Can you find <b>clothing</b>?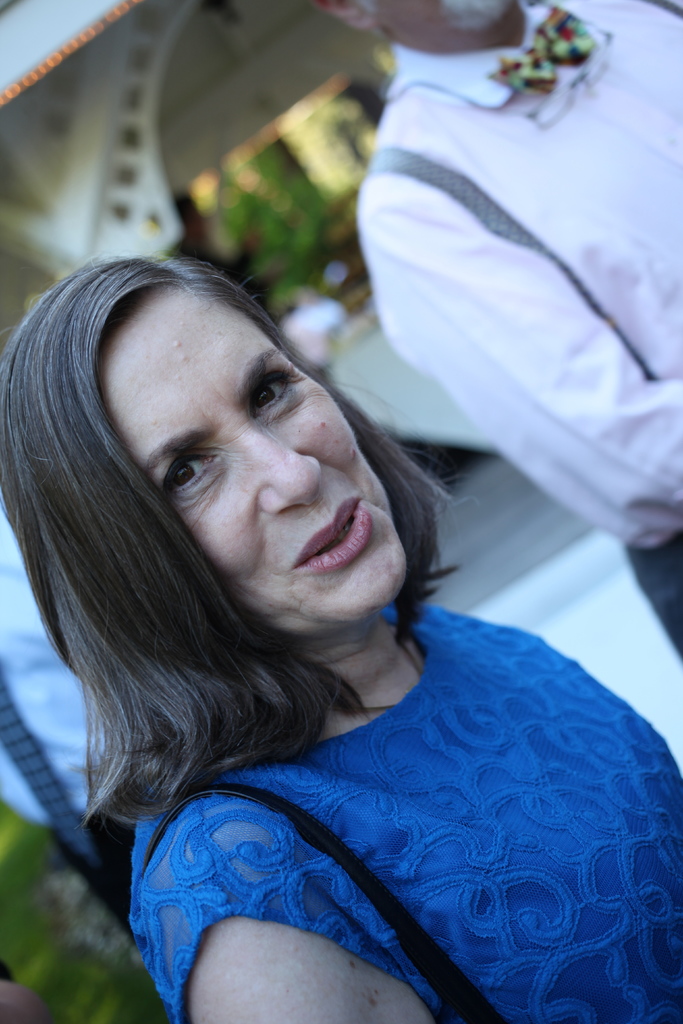
Yes, bounding box: Rect(129, 589, 682, 1023).
